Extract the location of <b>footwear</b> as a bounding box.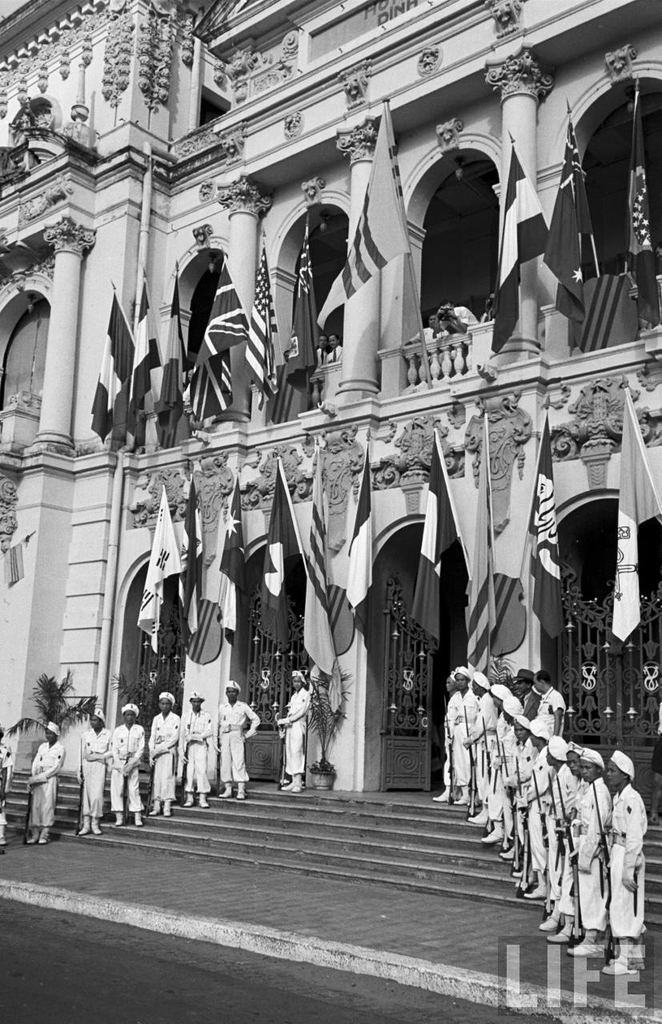
detection(483, 817, 507, 842).
